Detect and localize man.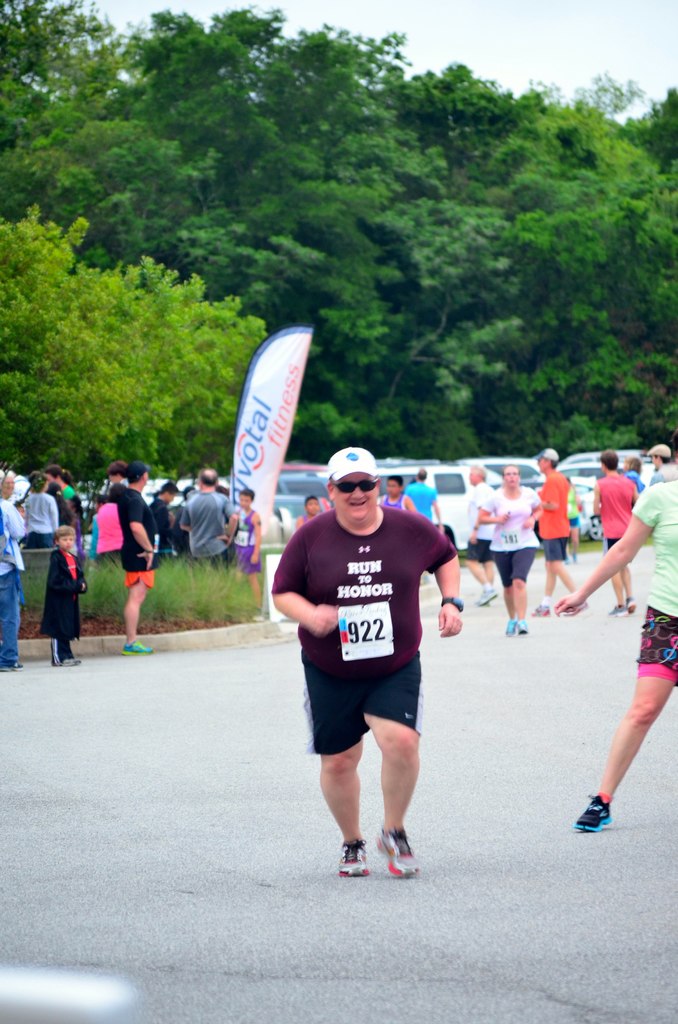
Localized at (left=531, top=452, right=585, bottom=614).
